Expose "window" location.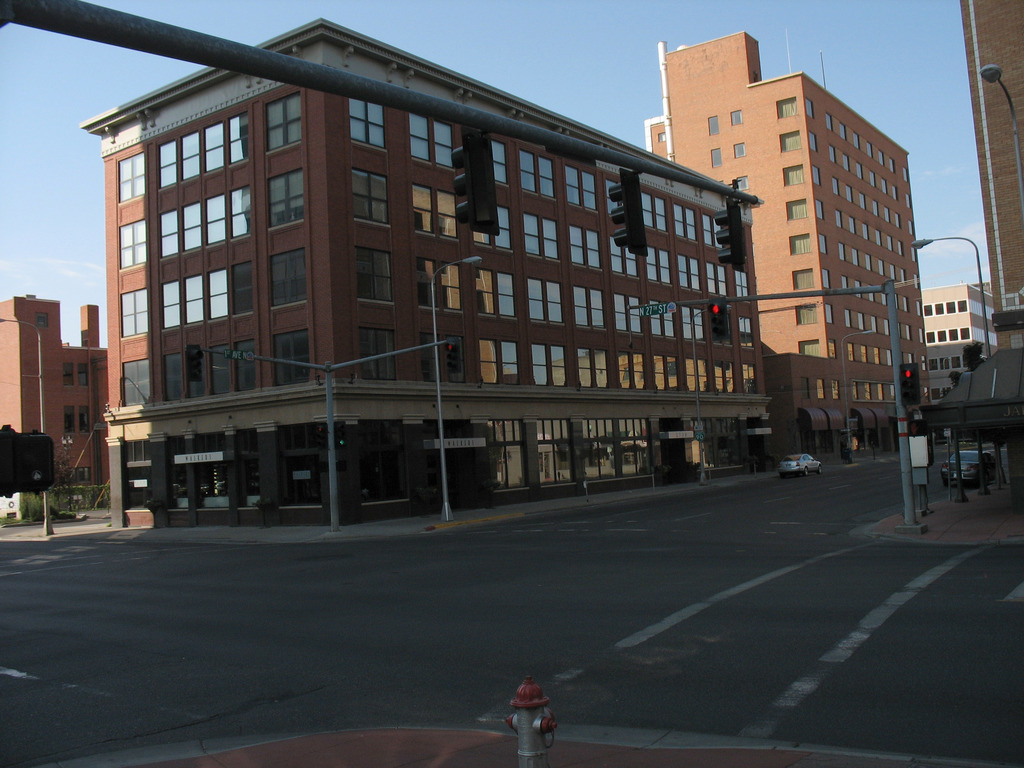
Exposed at bbox=(492, 141, 505, 185).
